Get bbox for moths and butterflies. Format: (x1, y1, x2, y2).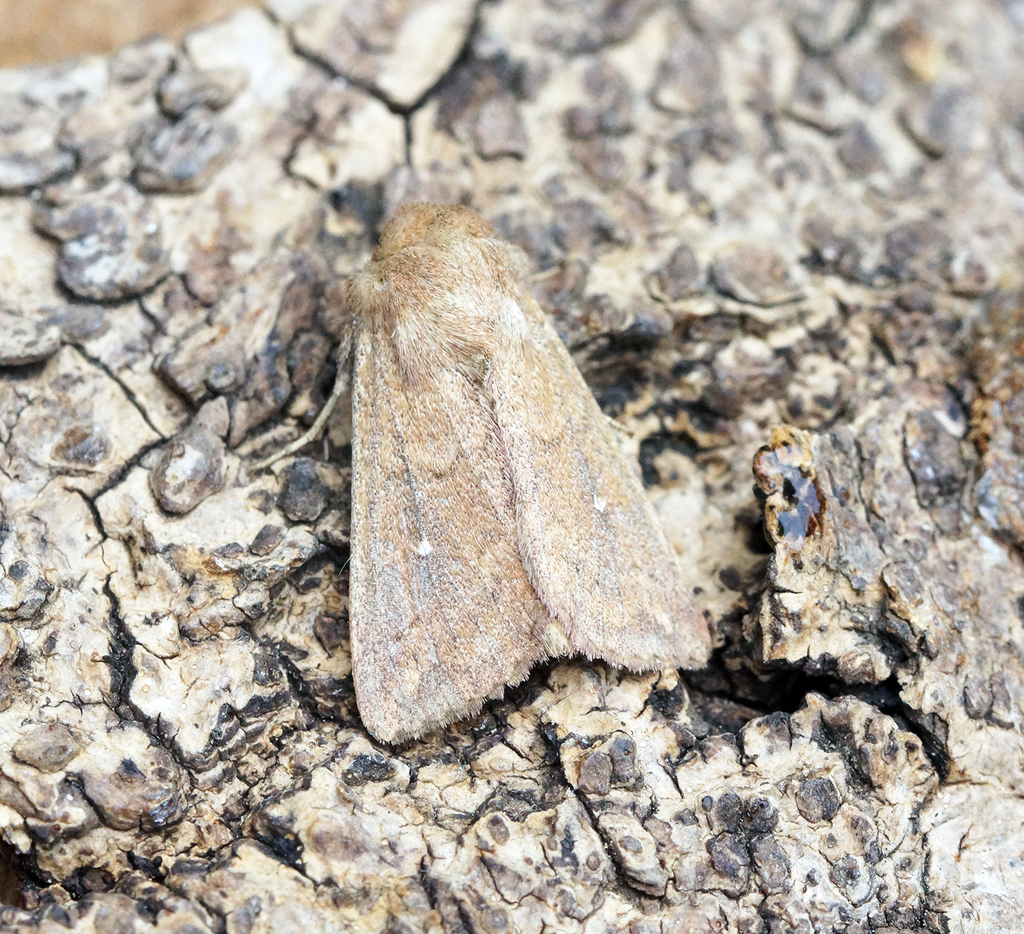
(246, 198, 715, 750).
